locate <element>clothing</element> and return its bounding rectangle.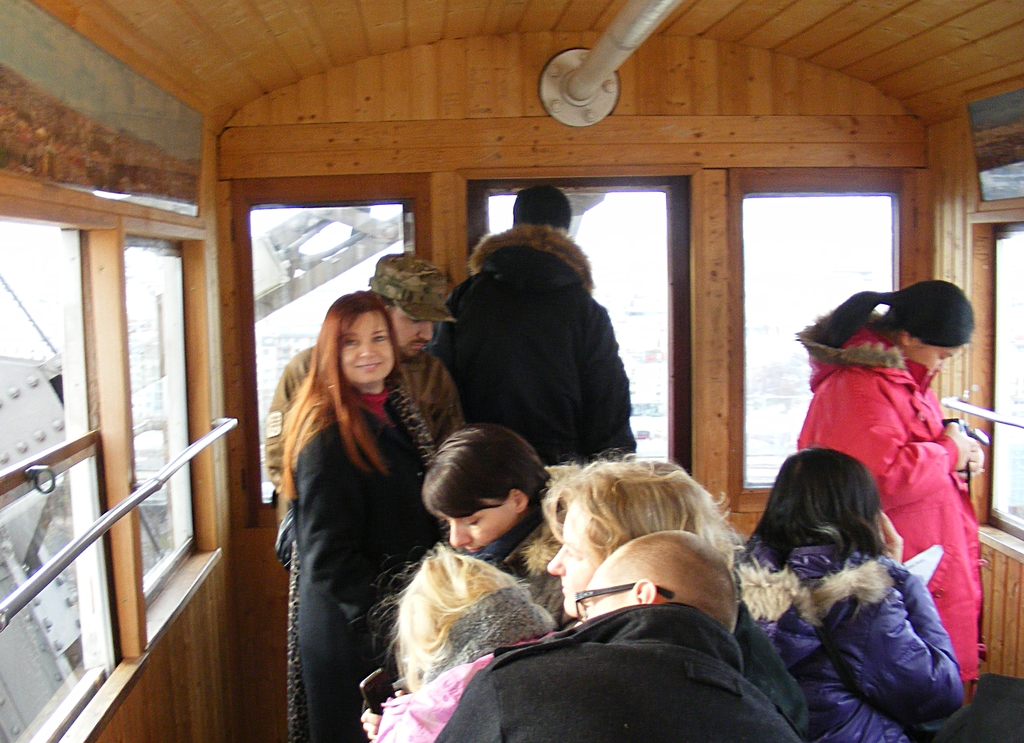
{"left": 372, "top": 586, "right": 556, "bottom": 742}.
